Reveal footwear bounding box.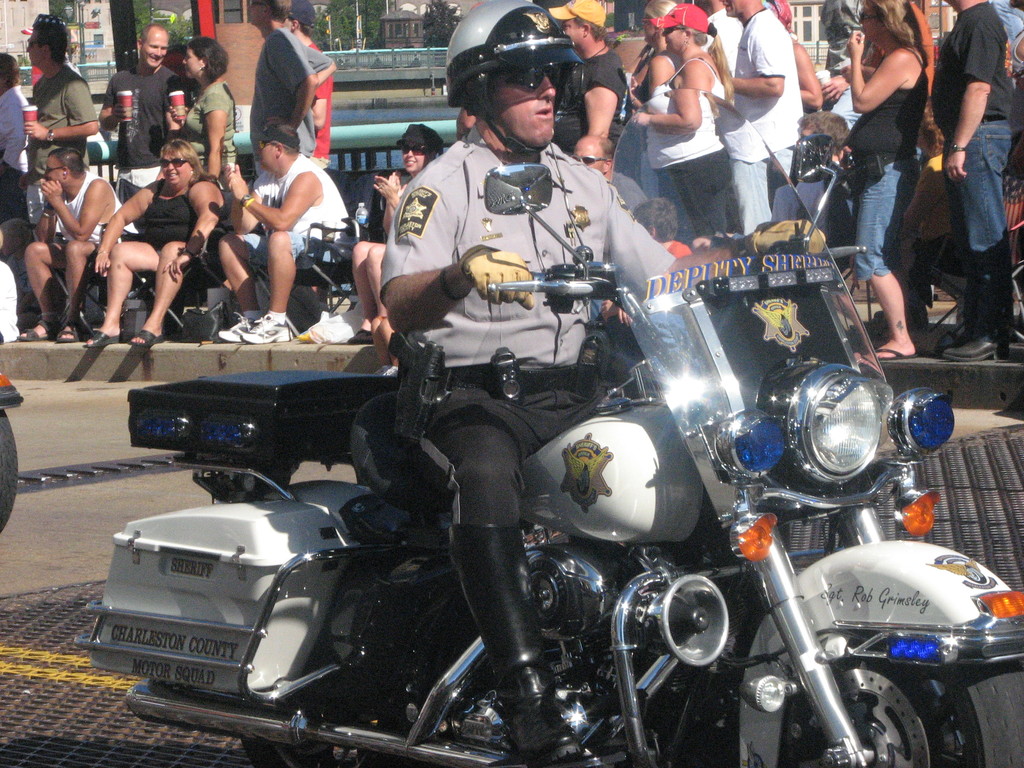
Revealed: bbox=(310, 306, 333, 342).
